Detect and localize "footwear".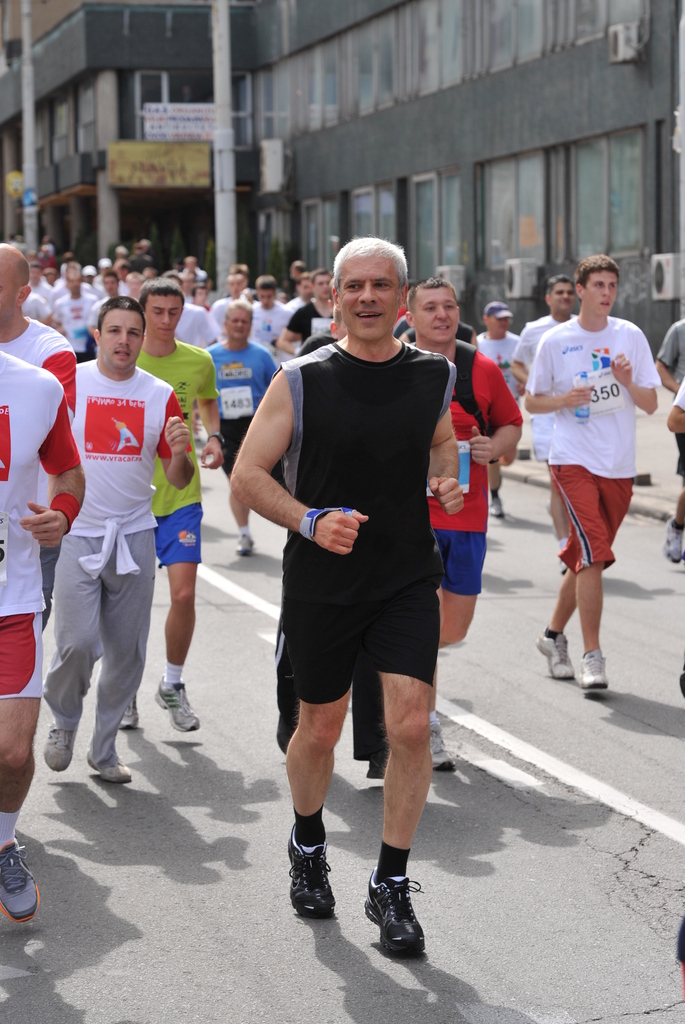
Localized at {"x1": 661, "y1": 522, "x2": 684, "y2": 564}.
